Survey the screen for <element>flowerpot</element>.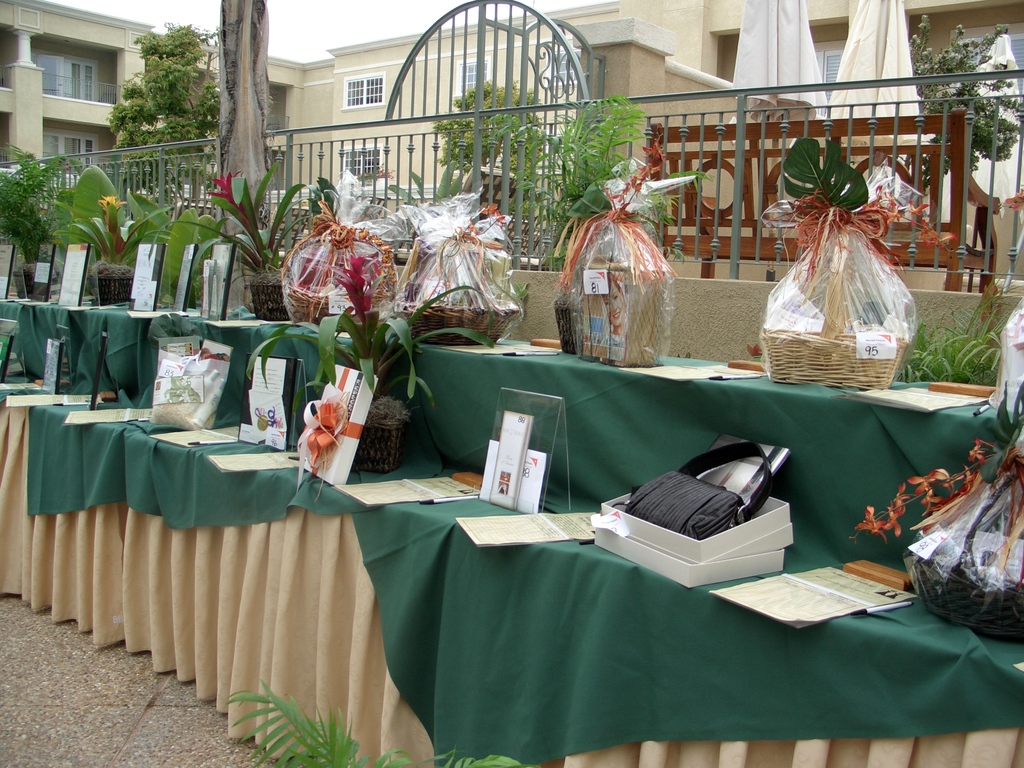
Survey found: pyautogui.locateOnScreen(245, 281, 291, 319).
